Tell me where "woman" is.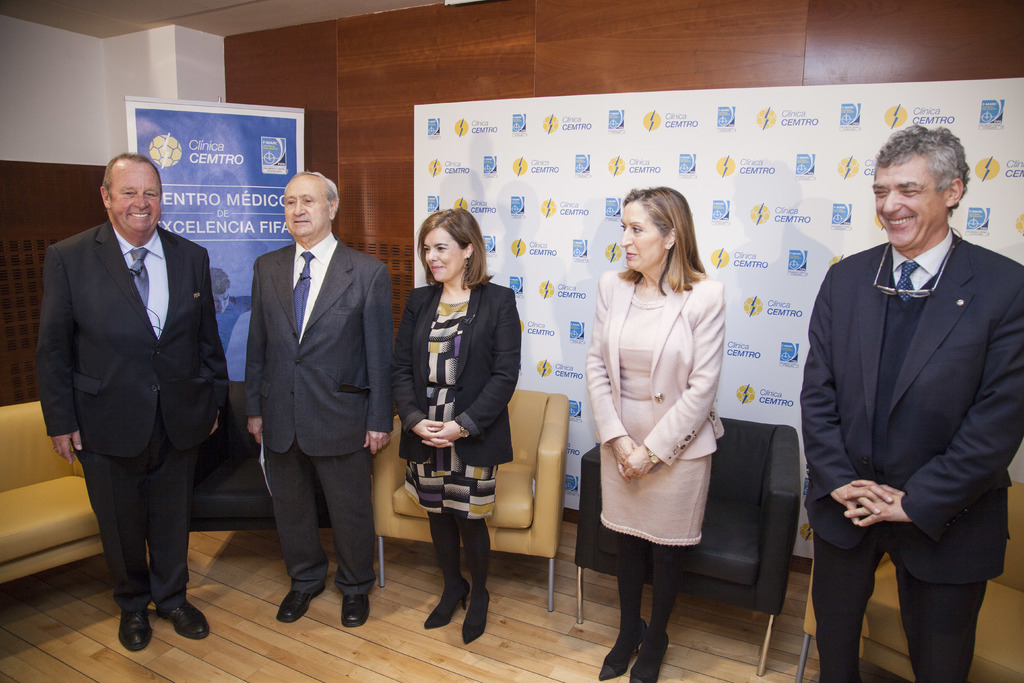
"woman" is at crop(578, 185, 729, 682).
